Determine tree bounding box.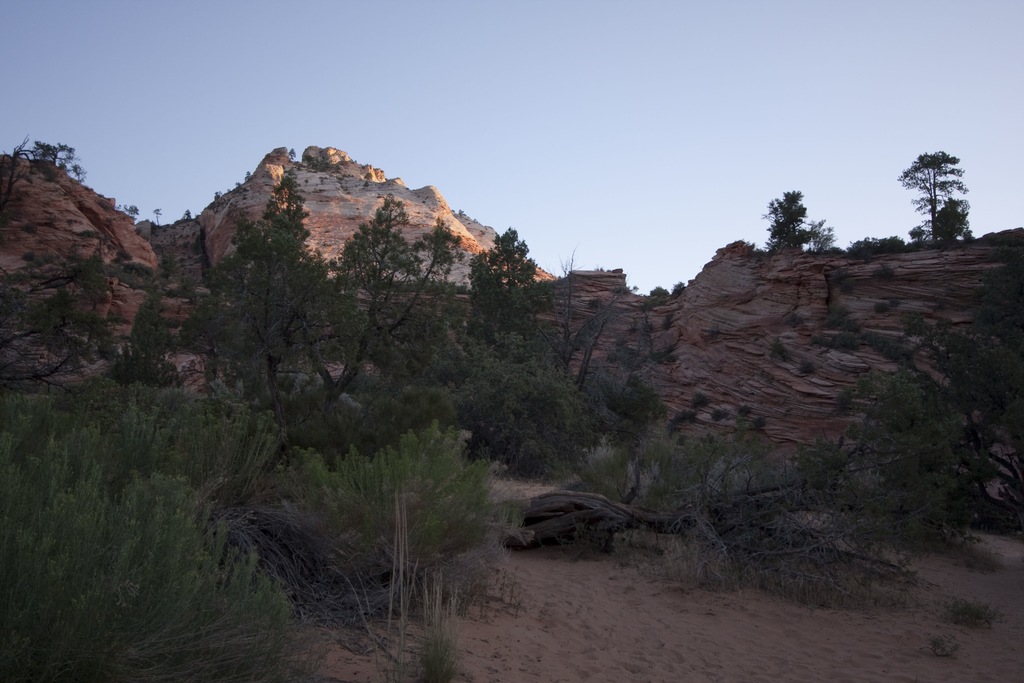
Determined: rect(100, 295, 187, 388).
